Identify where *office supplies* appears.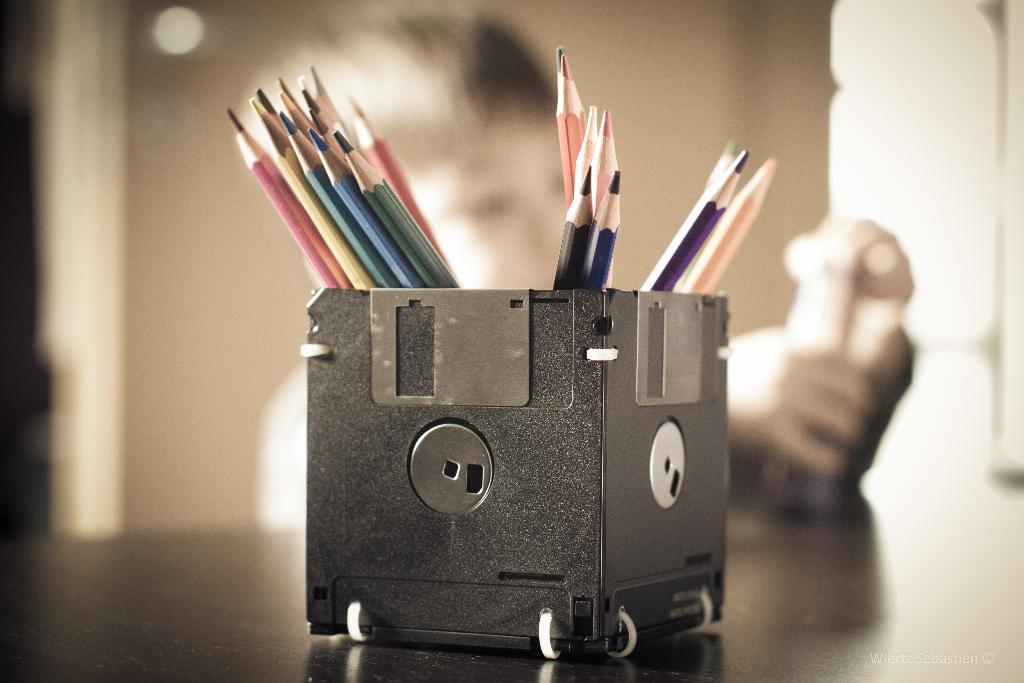
Appears at (255,80,472,326).
